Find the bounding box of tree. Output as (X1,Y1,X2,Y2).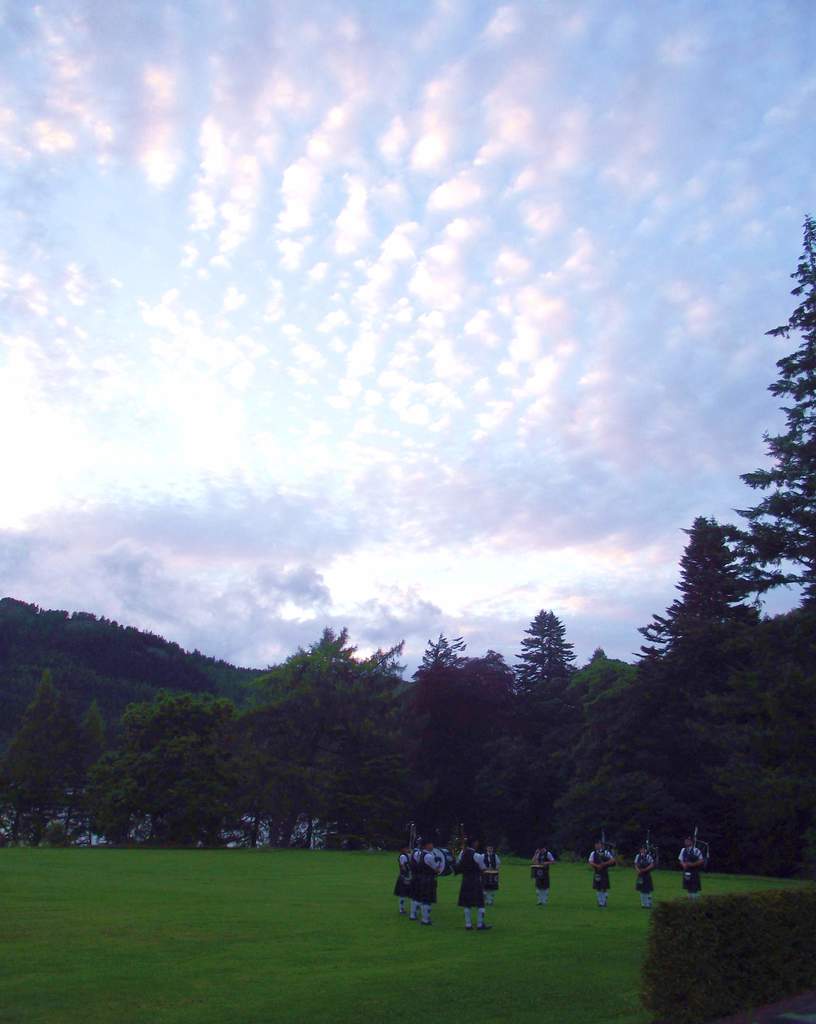
(649,457,796,870).
